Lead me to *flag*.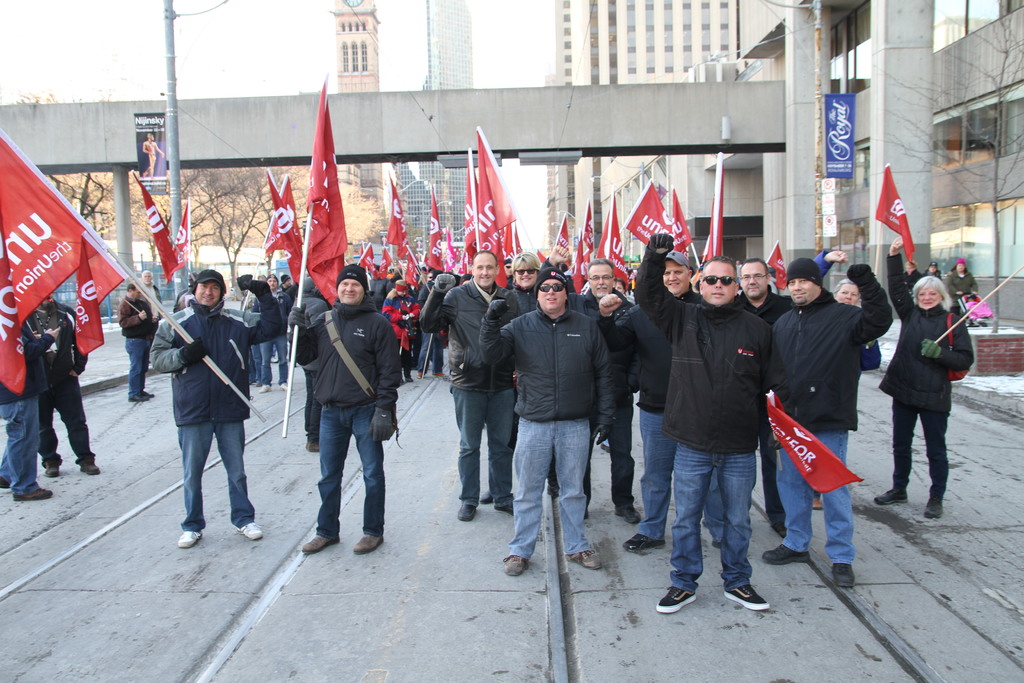
Lead to {"x1": 267, "y1": 176, "x2": 310, "y2": 284}.
